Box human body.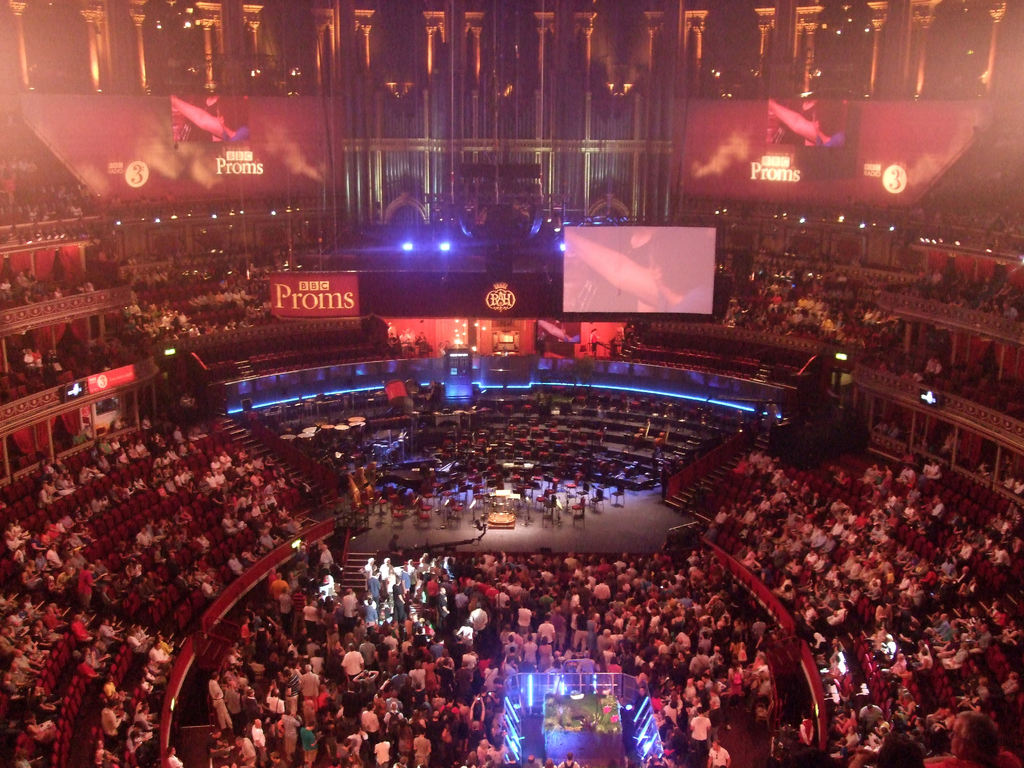
Rect(887, 604, 918, 639).
